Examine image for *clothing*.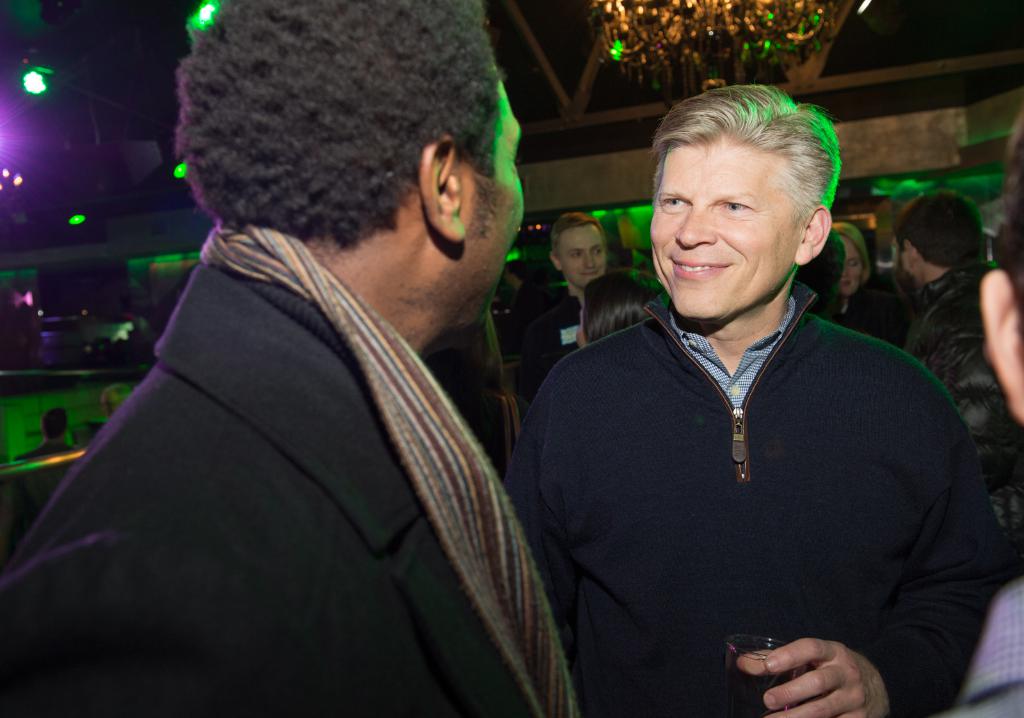
Examination result: [x1=908, y1=260, x2=998, y2=385].
